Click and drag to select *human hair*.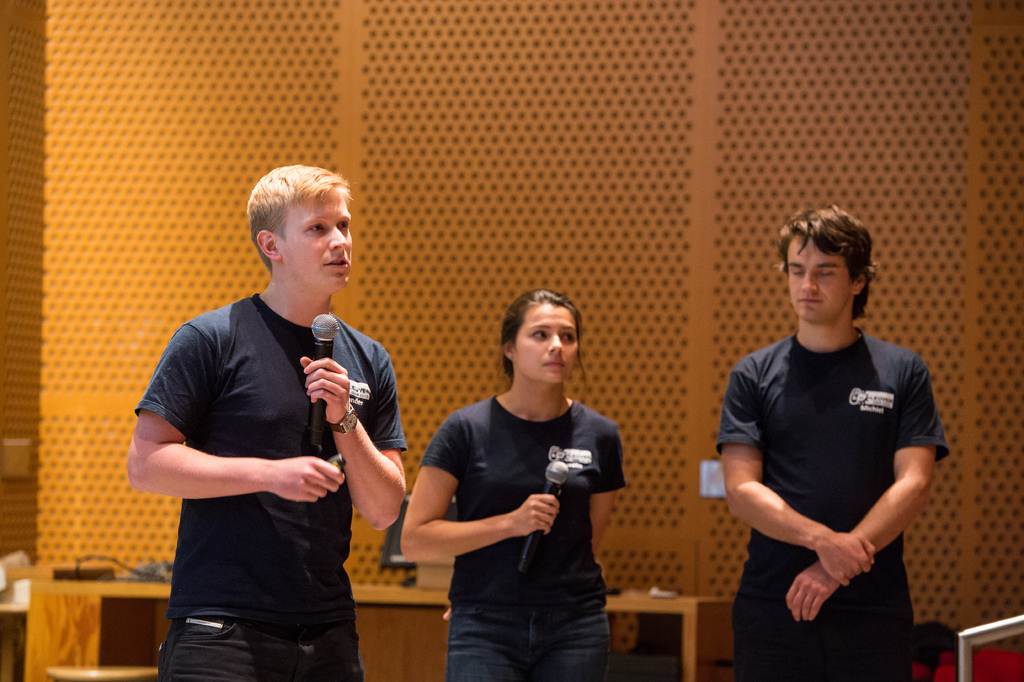
Selection: (left=504, top=284, right=589, bottom=399).
